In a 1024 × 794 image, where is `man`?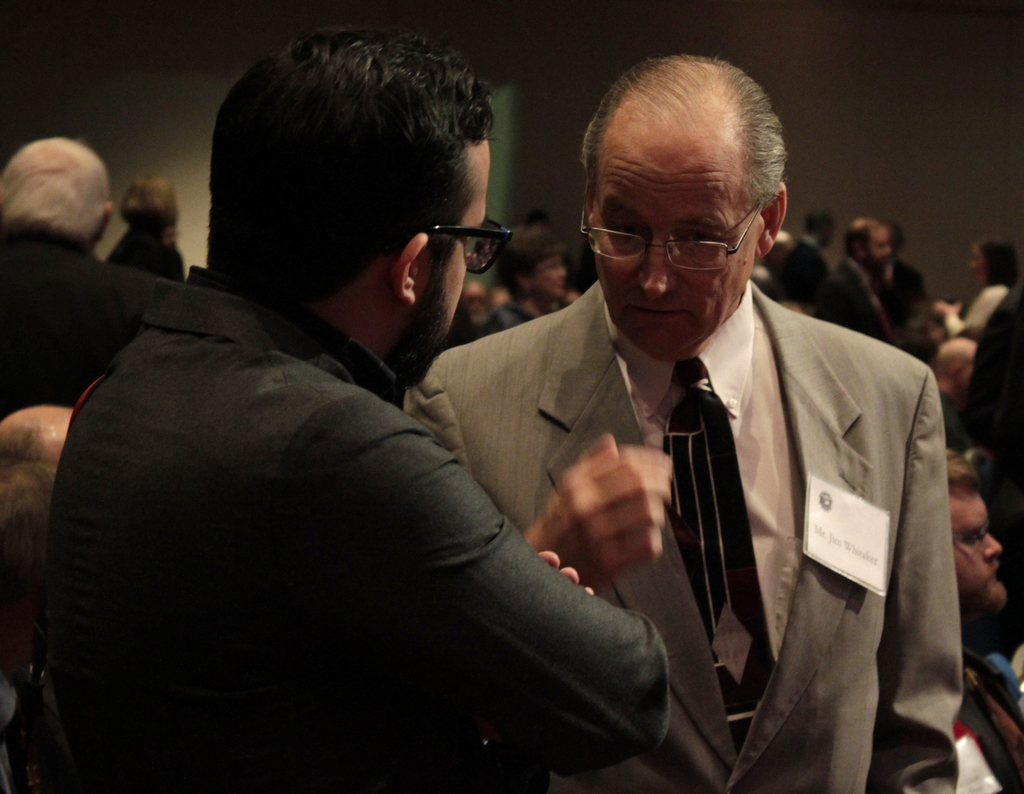
404 53 962 793.
